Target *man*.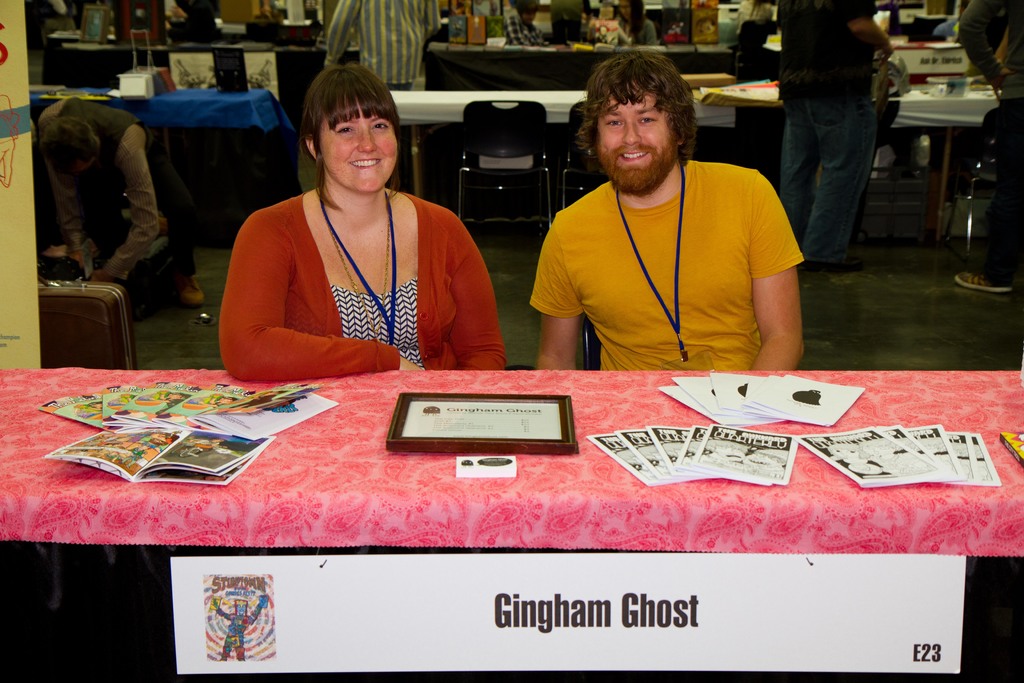
Target region: (330, 0, 437, 106).
